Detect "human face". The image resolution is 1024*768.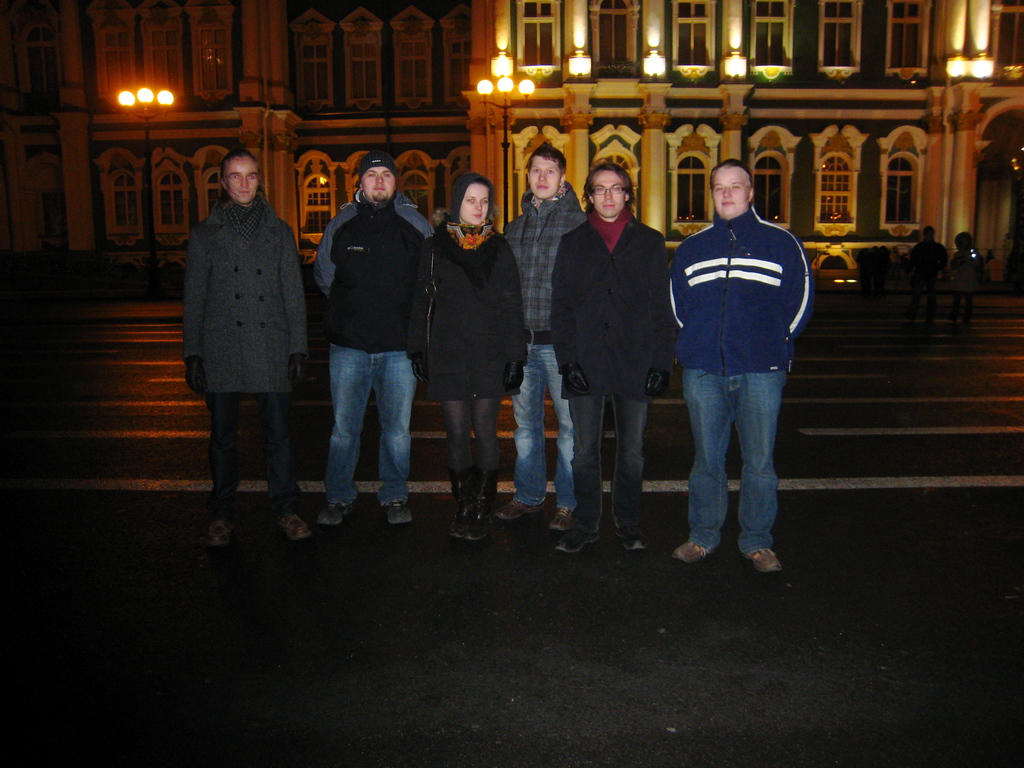
region(221, 156, 257, 204).
